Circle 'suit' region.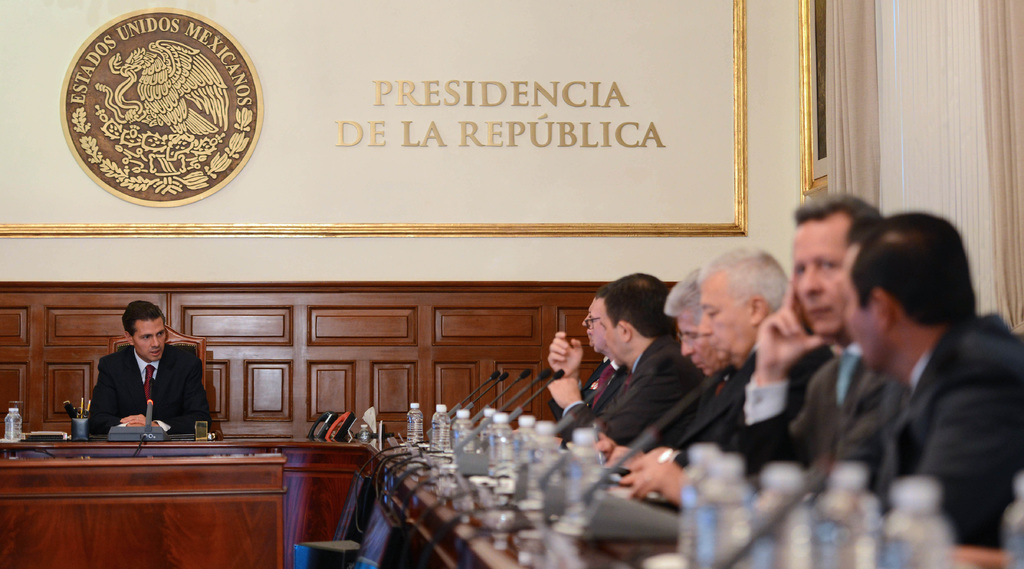
Region: crop(735, 342, 887, 480).
